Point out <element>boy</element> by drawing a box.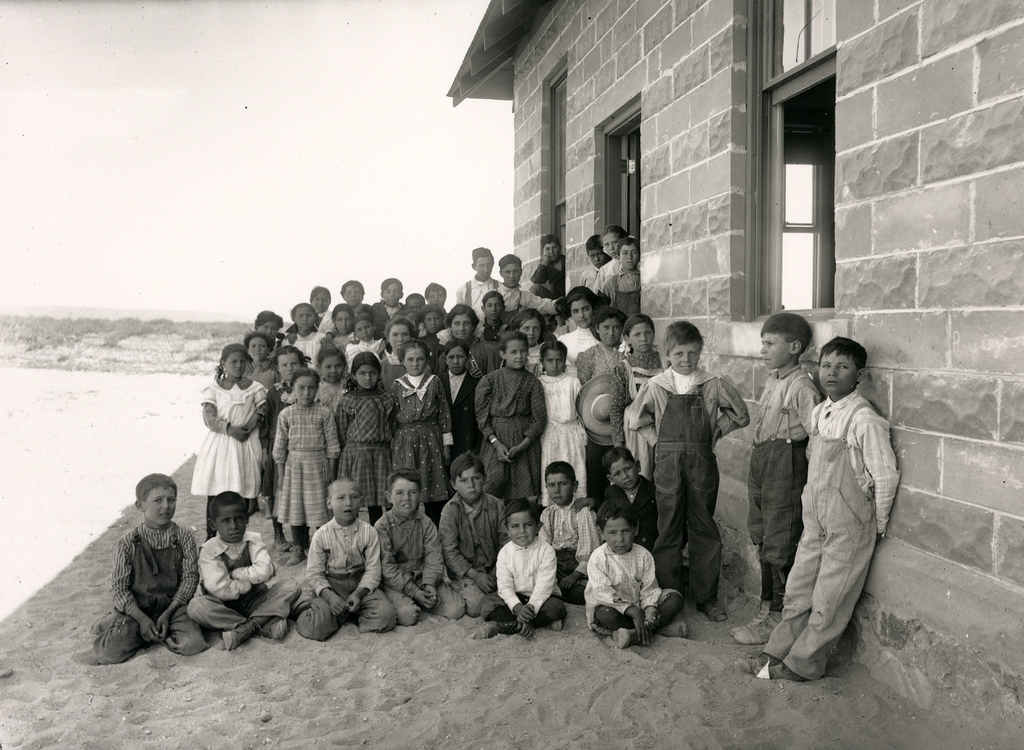
729 312 823 644.
